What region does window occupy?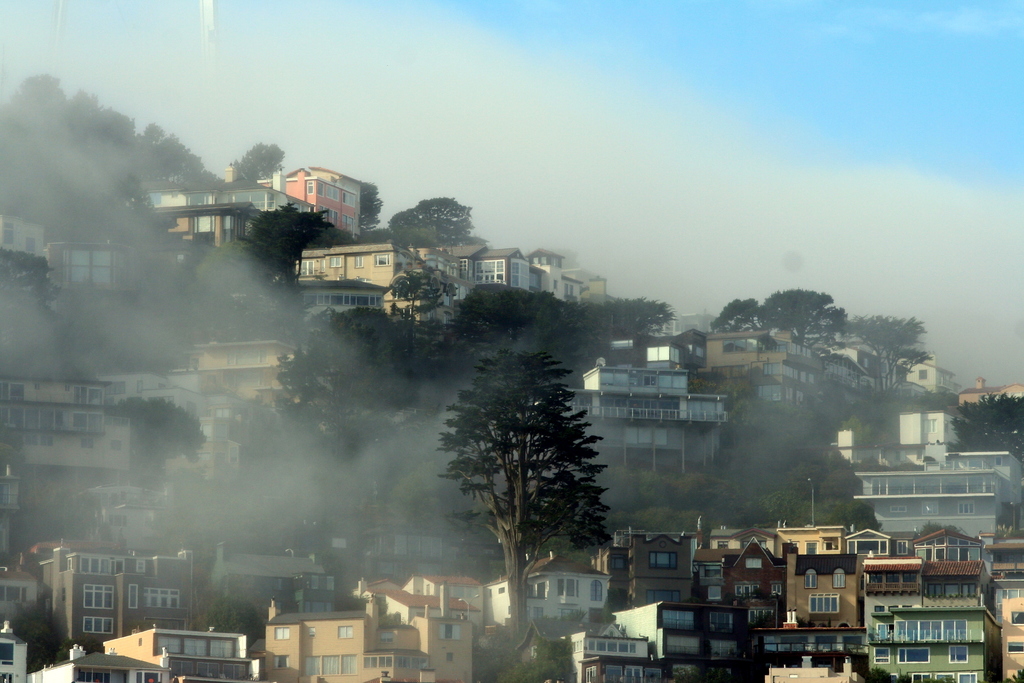
region(162, 642, 246, 664).
